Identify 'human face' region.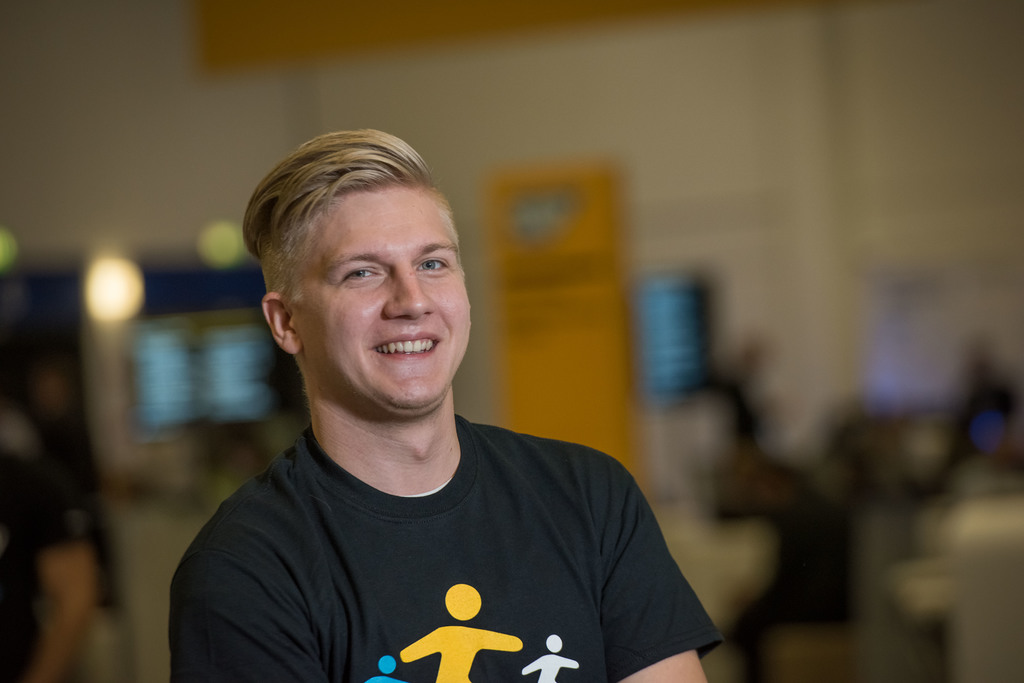
Region: select_region(287, 181, 468, 424).
